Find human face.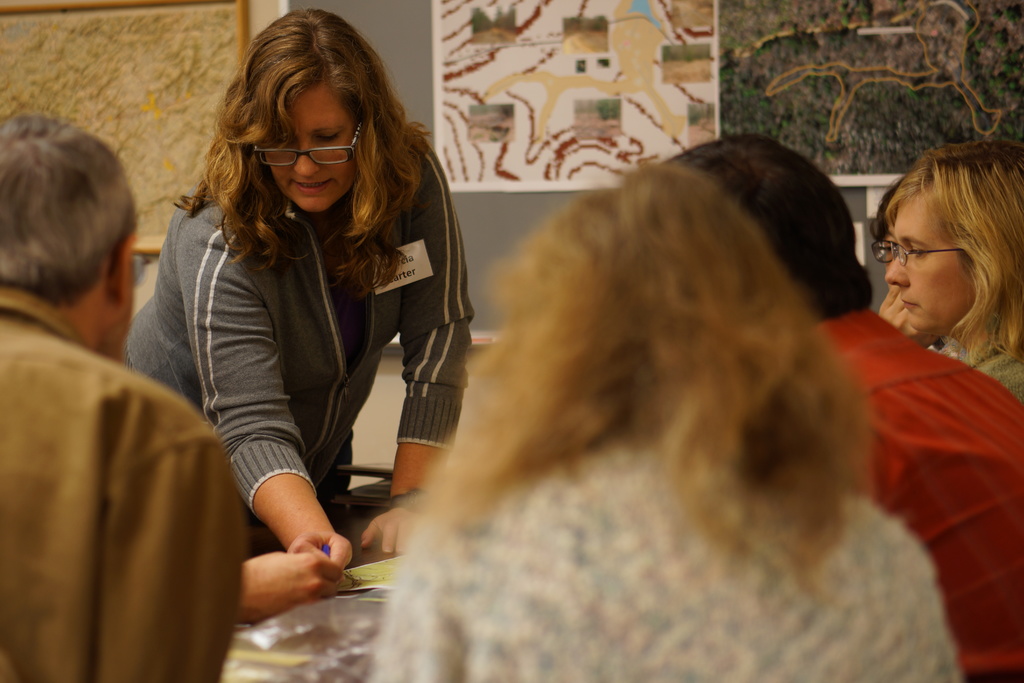
{"x1": 883, "y1": 194, "x2": 979, "y2": 328}.
